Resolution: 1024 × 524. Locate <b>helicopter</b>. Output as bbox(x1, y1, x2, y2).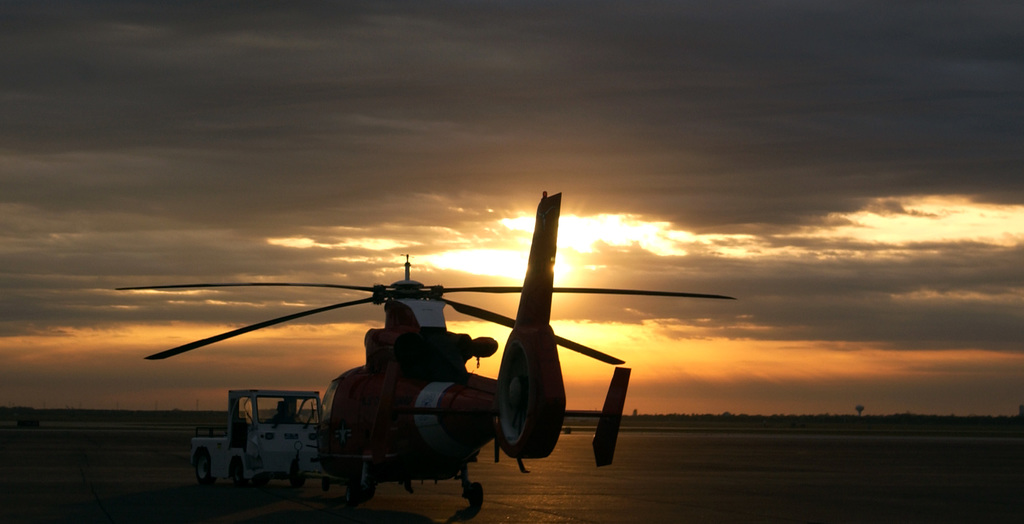
bbox(115, 191, 737, 514).
